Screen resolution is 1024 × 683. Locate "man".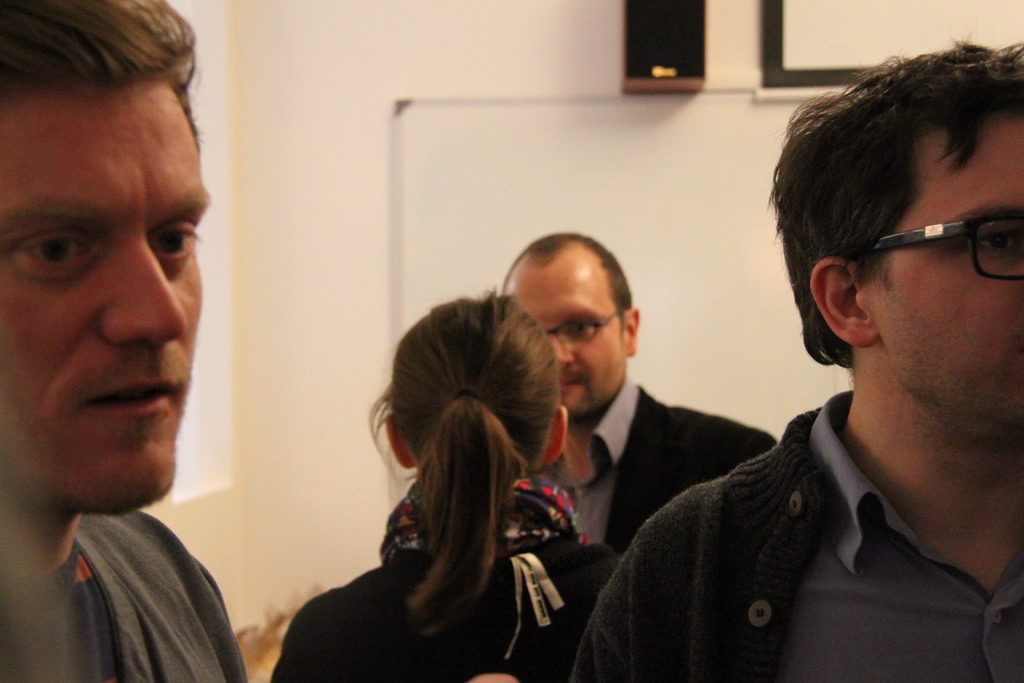
{"x1": 568, "y1": 39, "x2": 1023, "y2": 682}.
